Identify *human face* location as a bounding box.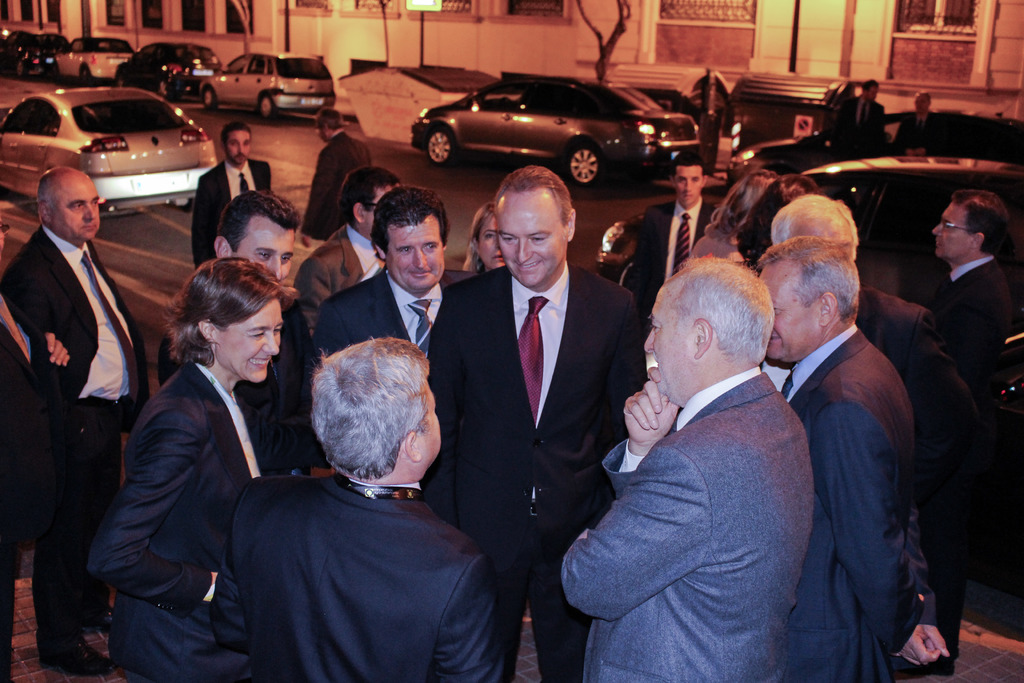
box(865, 83, 881, 101).
